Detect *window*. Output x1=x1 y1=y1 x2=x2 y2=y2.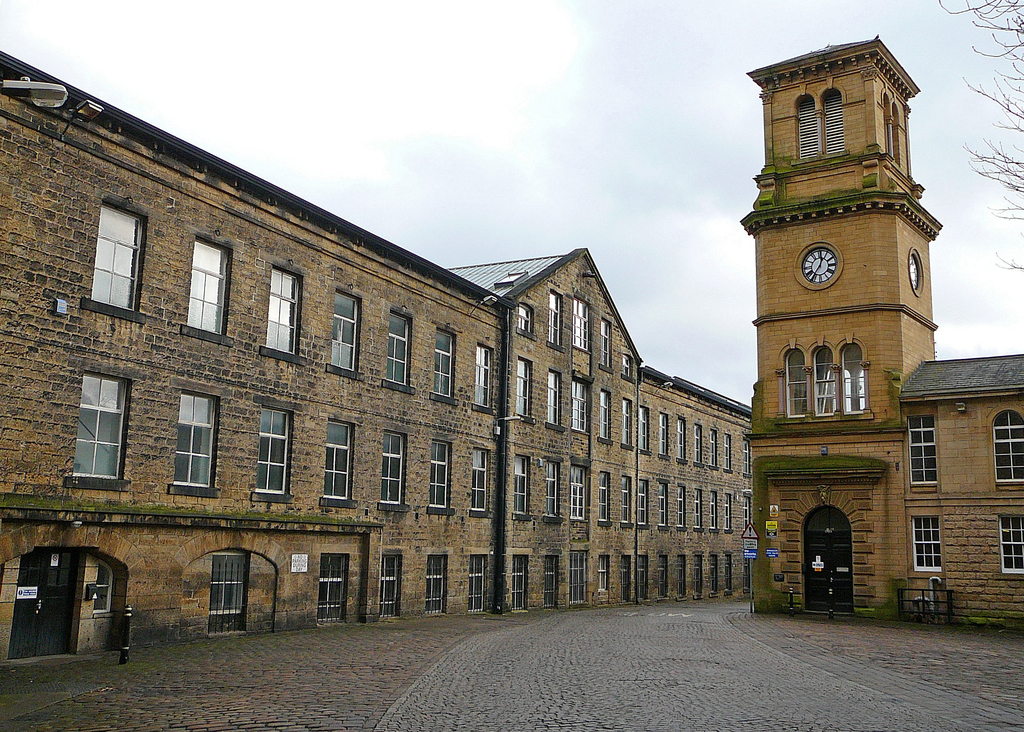
x1=427 y1=546 x2=456 y2=628.
